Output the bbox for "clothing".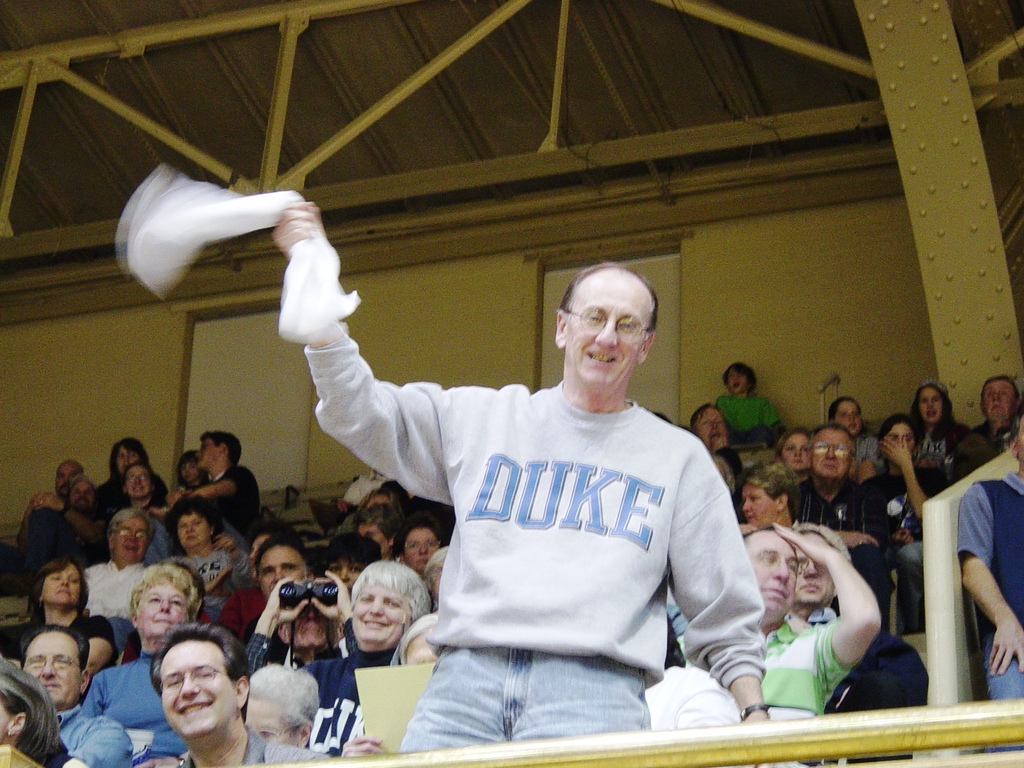
712, 390, 784, 442.
